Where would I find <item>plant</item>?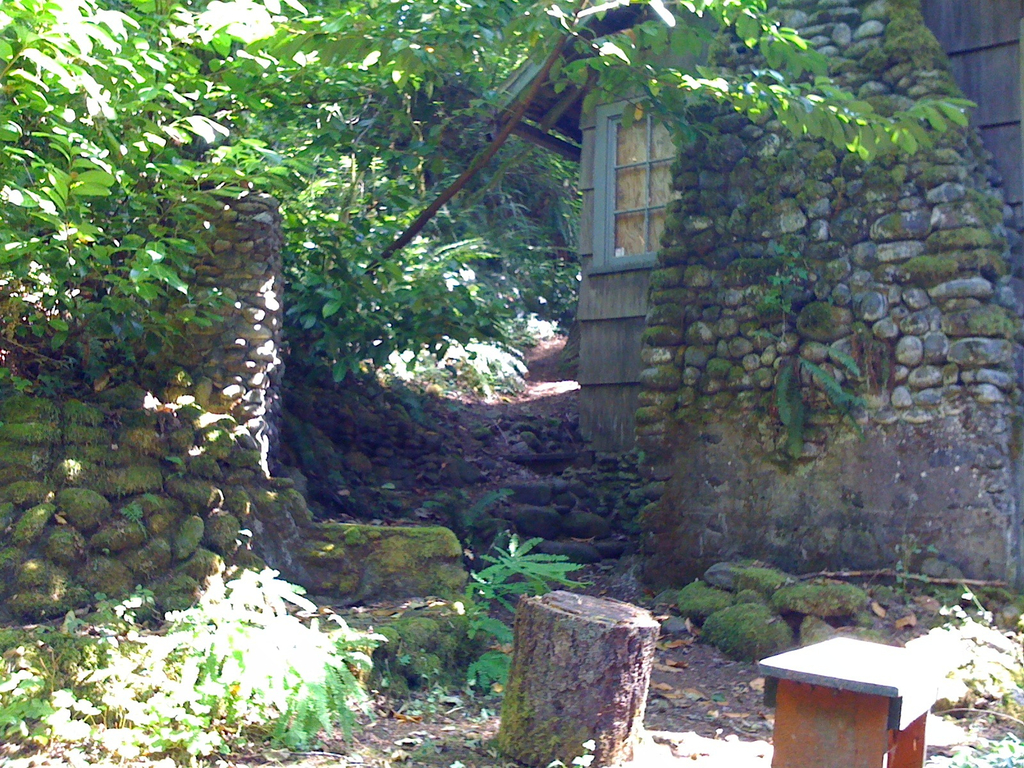
At <bbox>0, 583, 179, 749</bbox>.
